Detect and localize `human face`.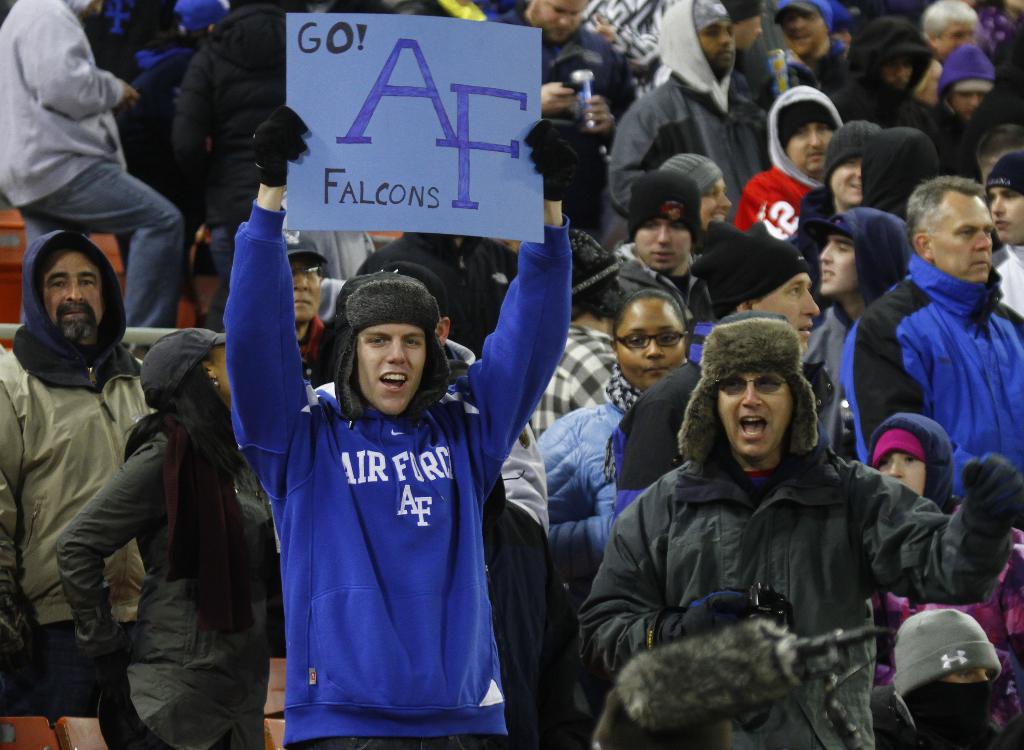
Localized at [left=829, top=153, right=861, bottom=204].
